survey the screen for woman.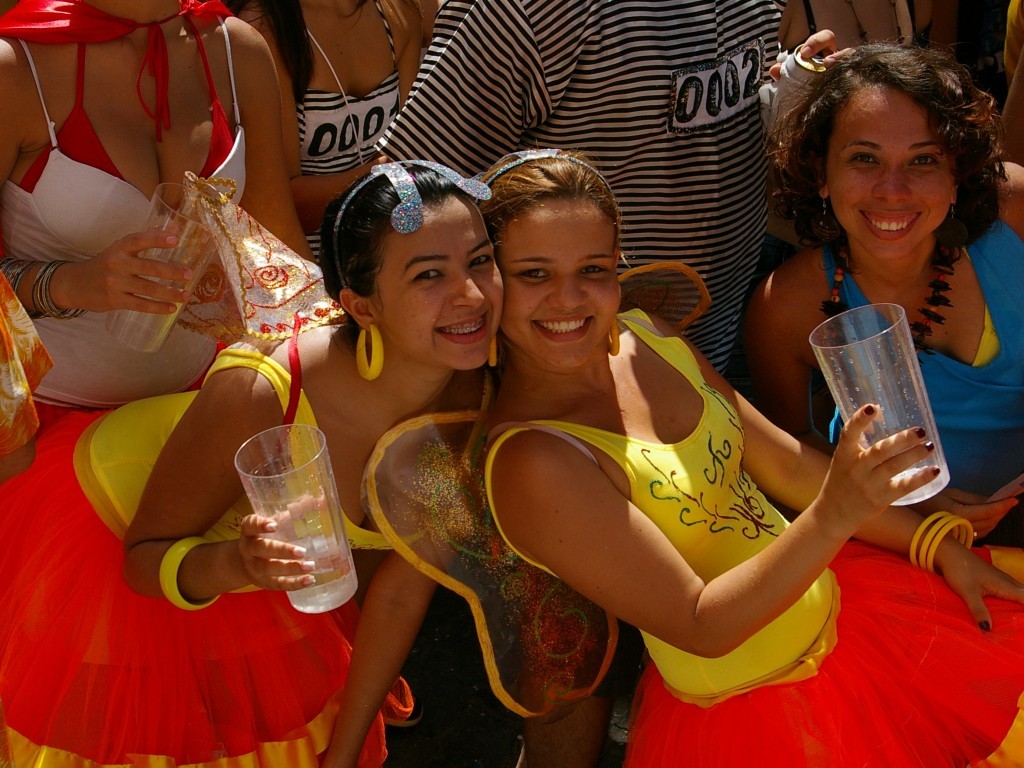
Survey found: <bbox>476, 140, 1023, 767</bbox>.
